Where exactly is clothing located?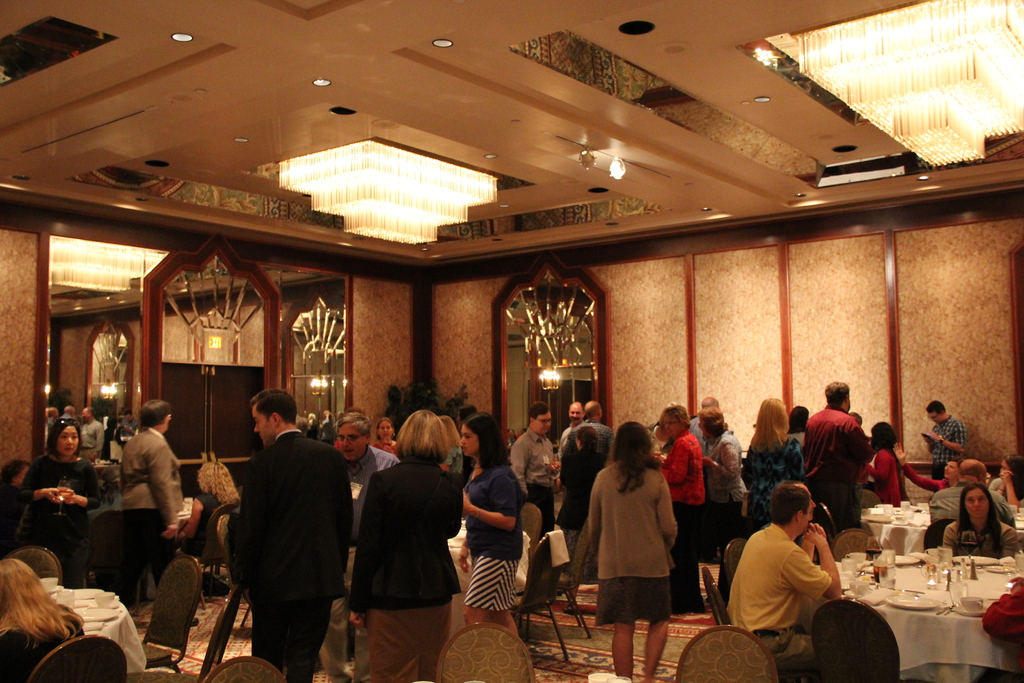
Its bounding box is bbox(938, 516, 1020, 559).
